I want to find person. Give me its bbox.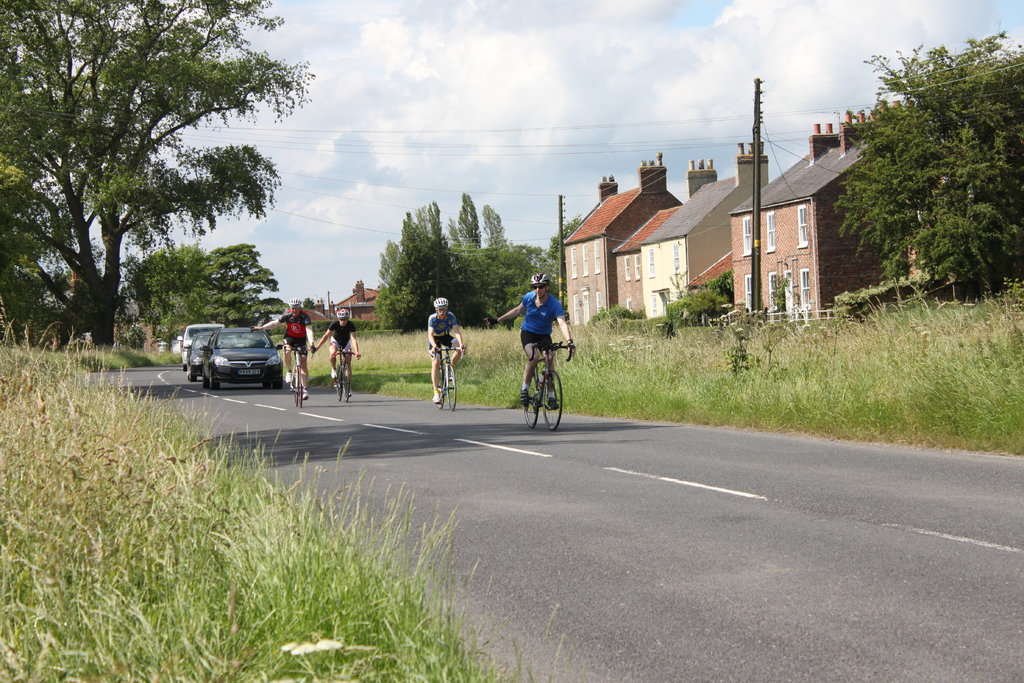
l=258, t=295, r=312, b=389.
